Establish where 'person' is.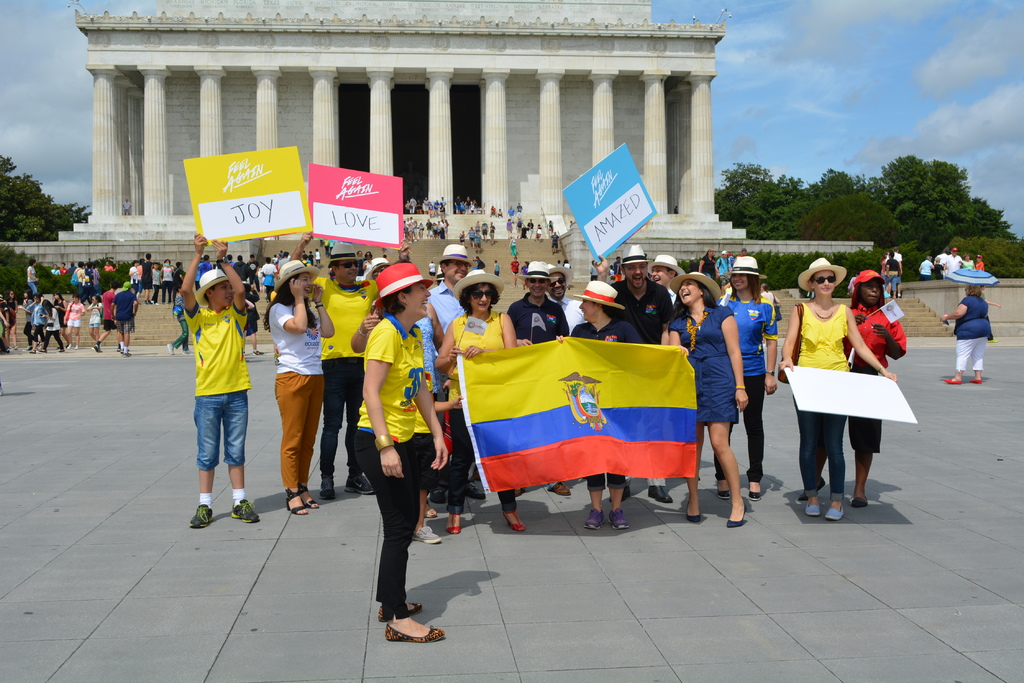
Established at [left=774, top=255, right=885, bottom=520].
